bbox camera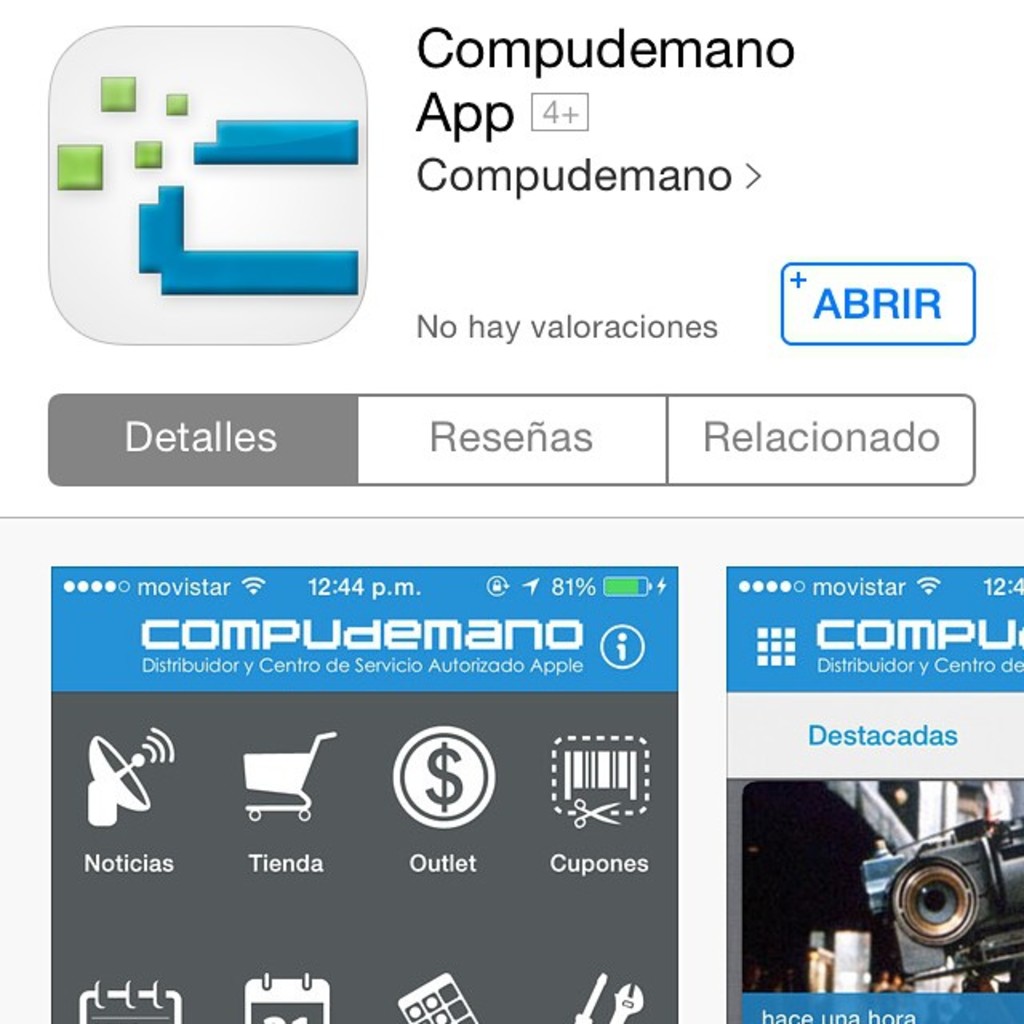
[850,816,1022,986]
